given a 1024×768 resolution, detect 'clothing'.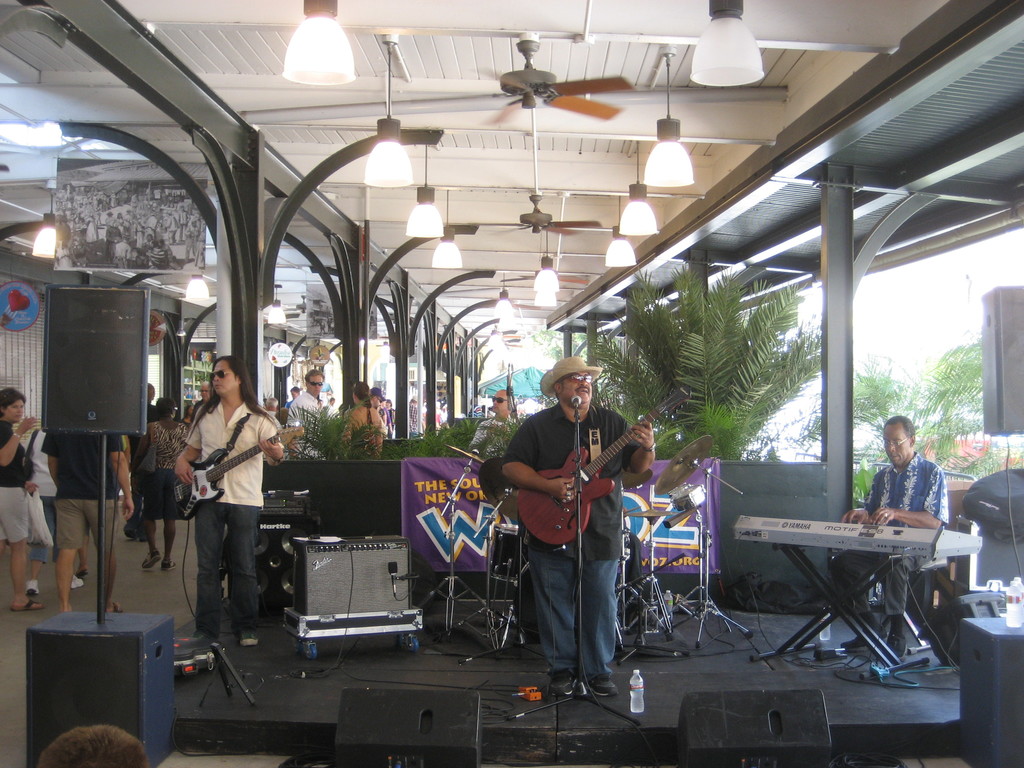
(x1=829, y1=454, x2=948, y2=618).
